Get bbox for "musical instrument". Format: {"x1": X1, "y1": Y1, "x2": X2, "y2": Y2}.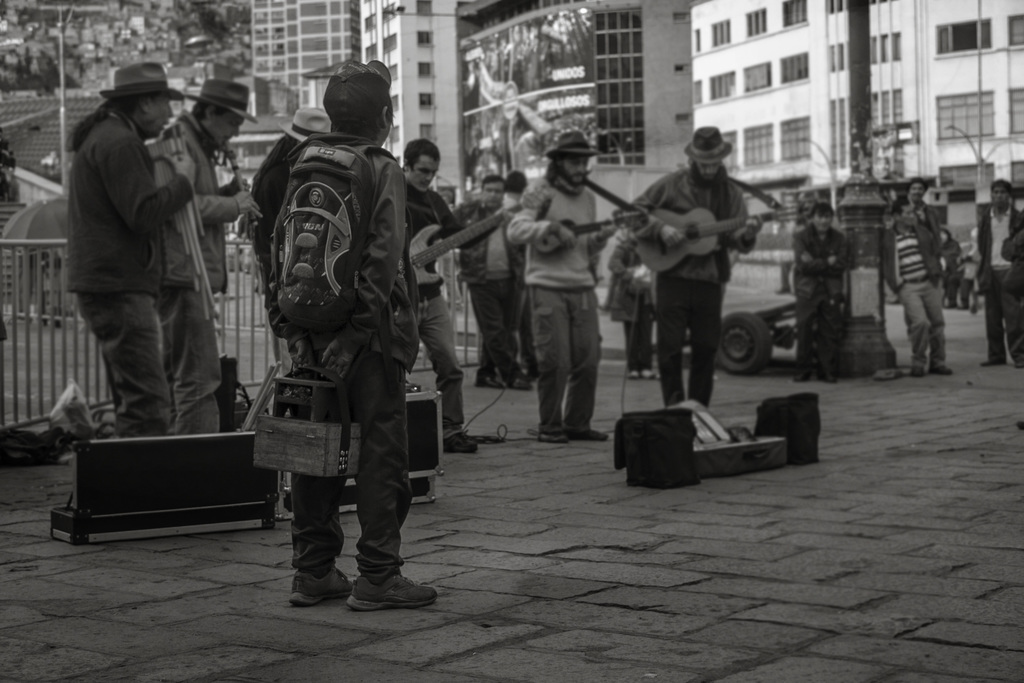
{"x1": 400, "y1": 193, "x2": 536, "y2": 289}.
